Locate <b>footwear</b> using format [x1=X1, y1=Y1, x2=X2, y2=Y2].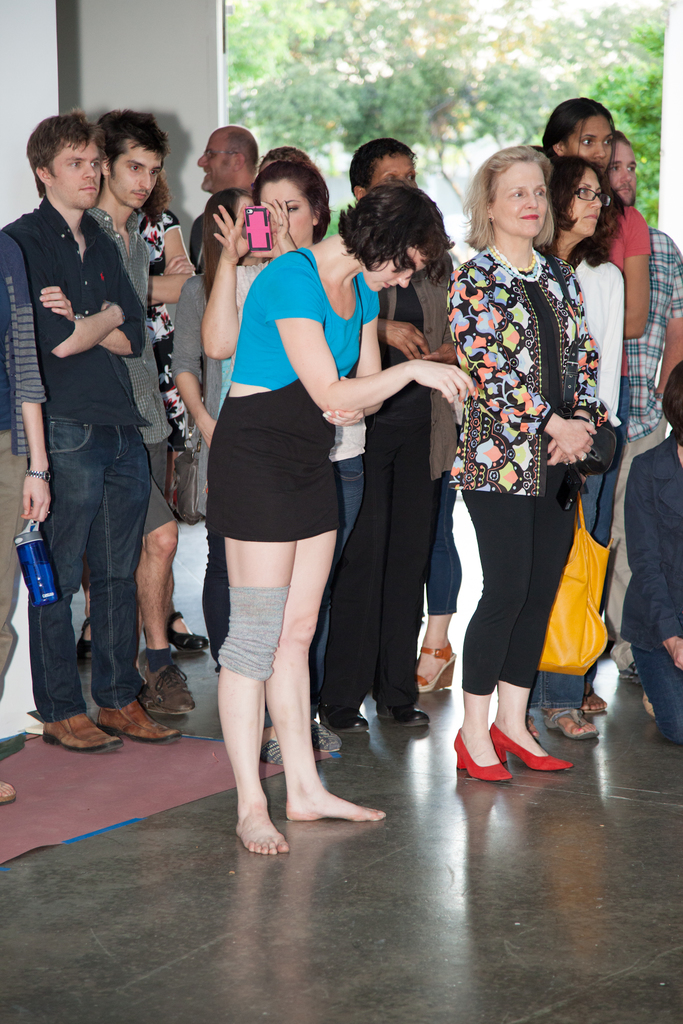
[x1=418, y1=647, x2=456, y2=691].
